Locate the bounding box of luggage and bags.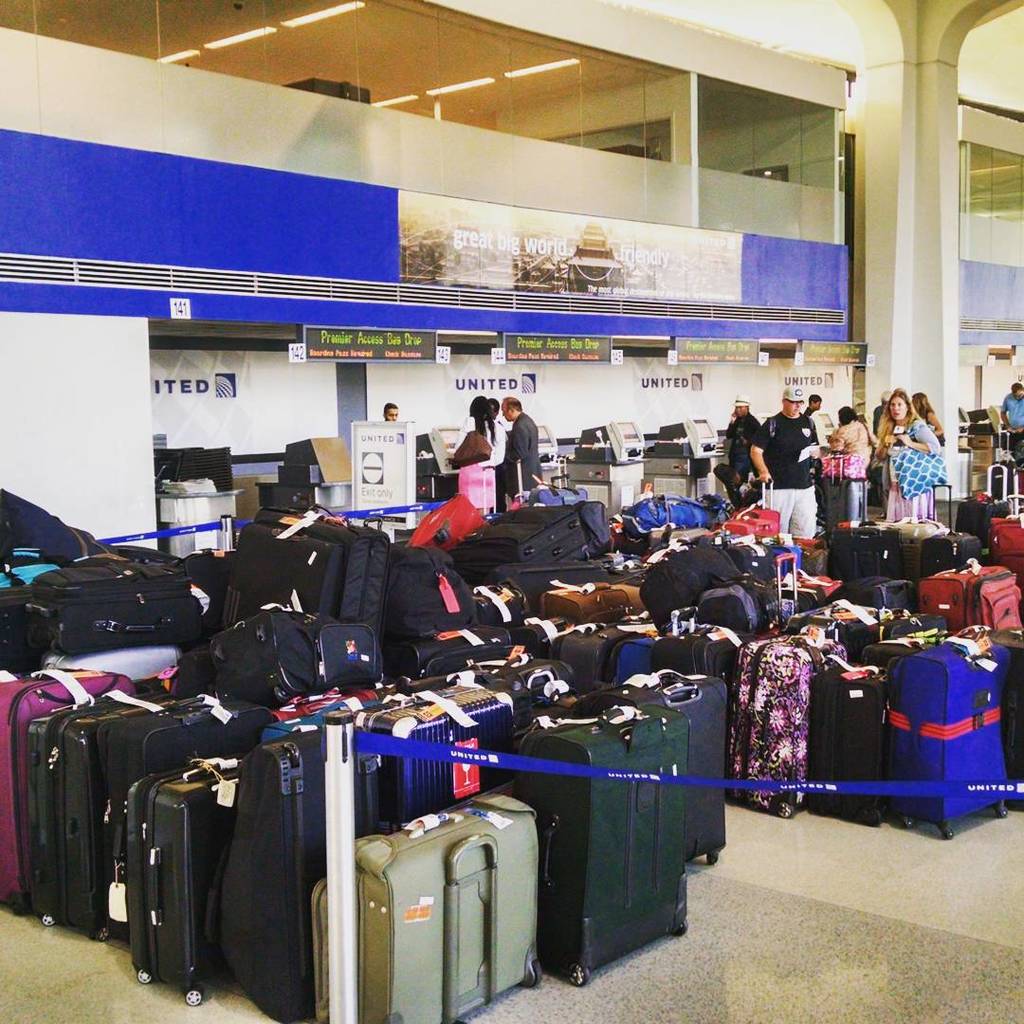
Bounding box: [left=544, top=577, right=631, bottom=625].
